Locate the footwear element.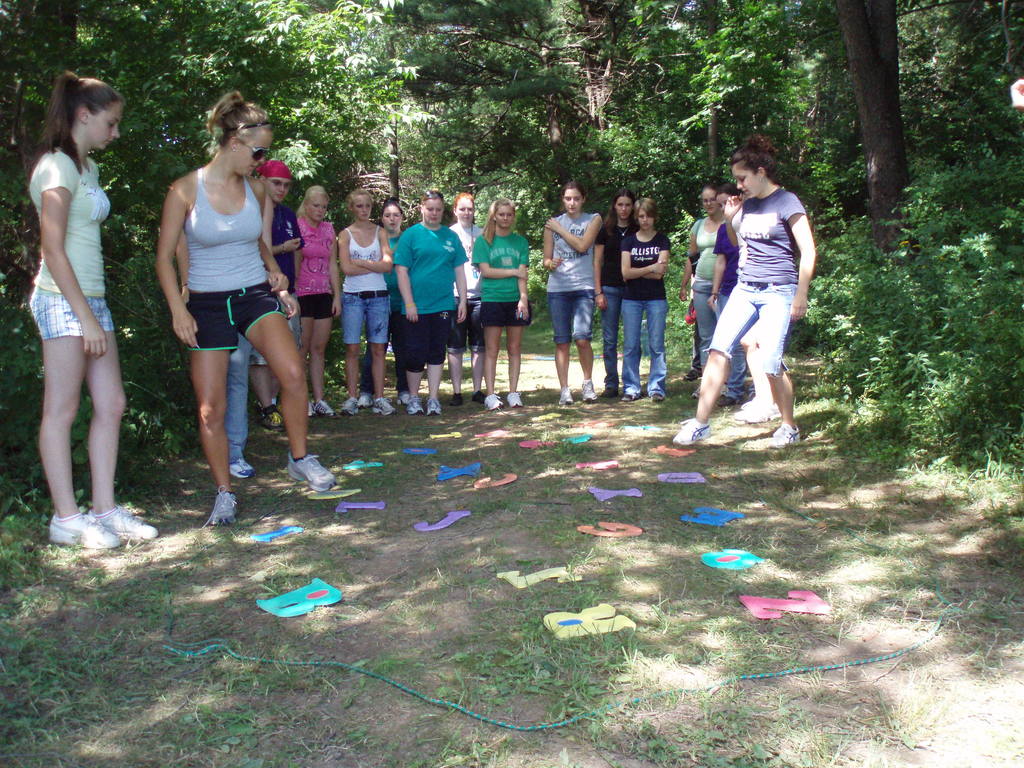
Element bbox: x1=677 y1=414 x2=712 y2=448.
